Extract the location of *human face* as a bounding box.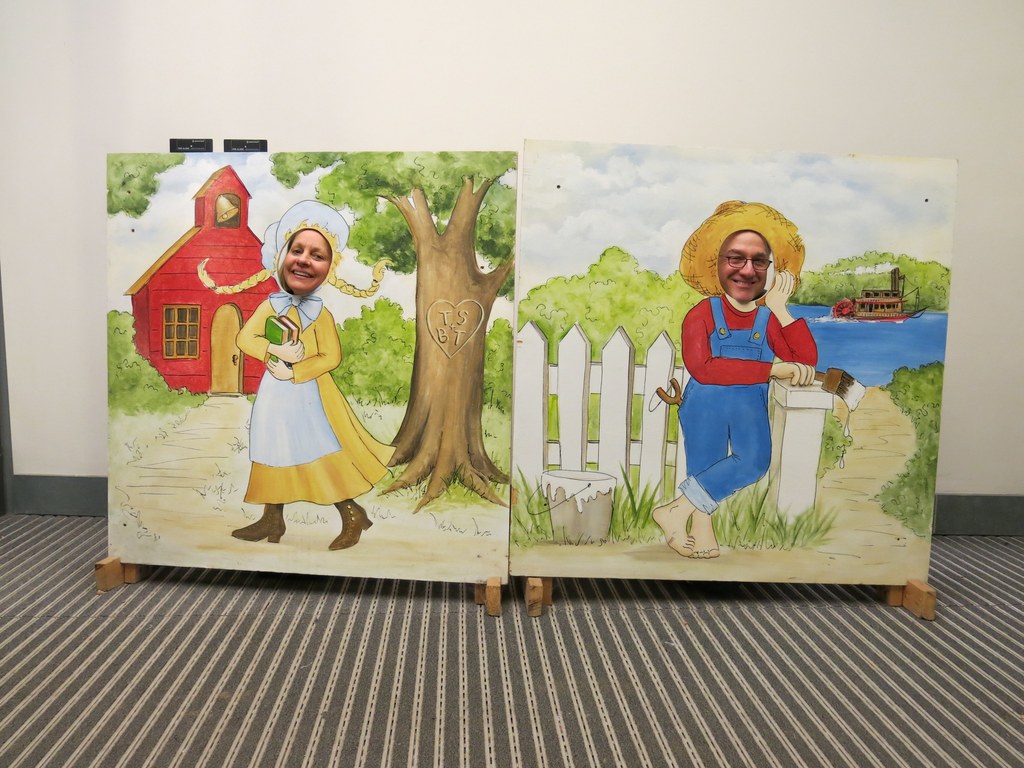
715,232,770,303.
